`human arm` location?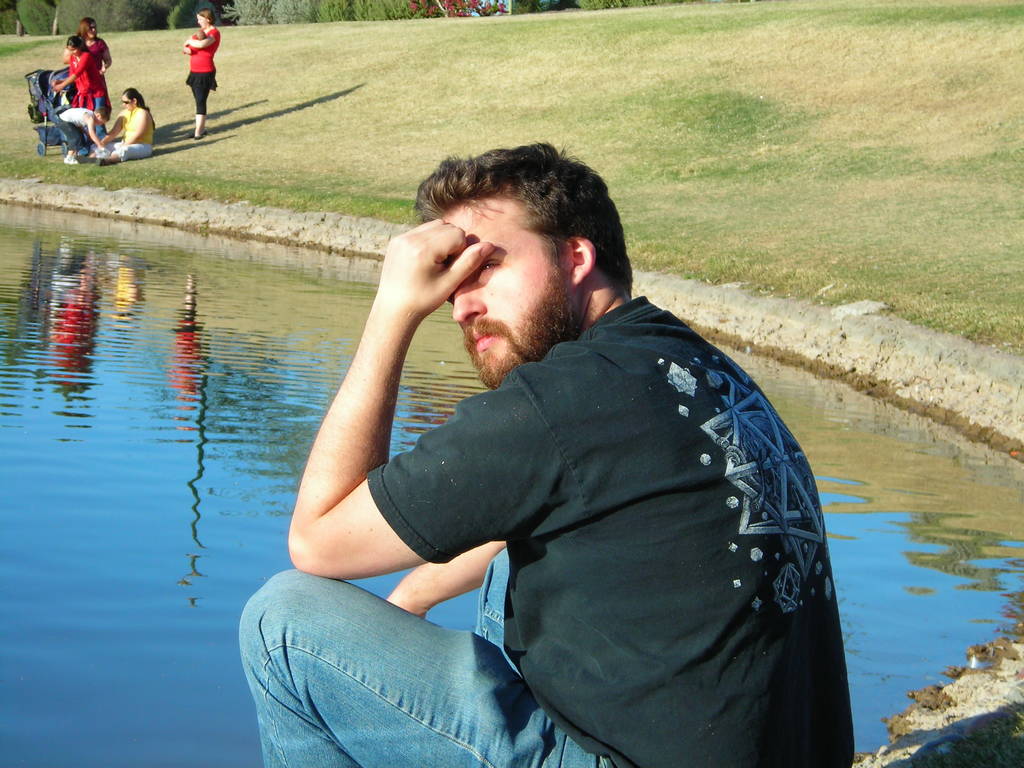
BBox(184, 29, 218, 46)
